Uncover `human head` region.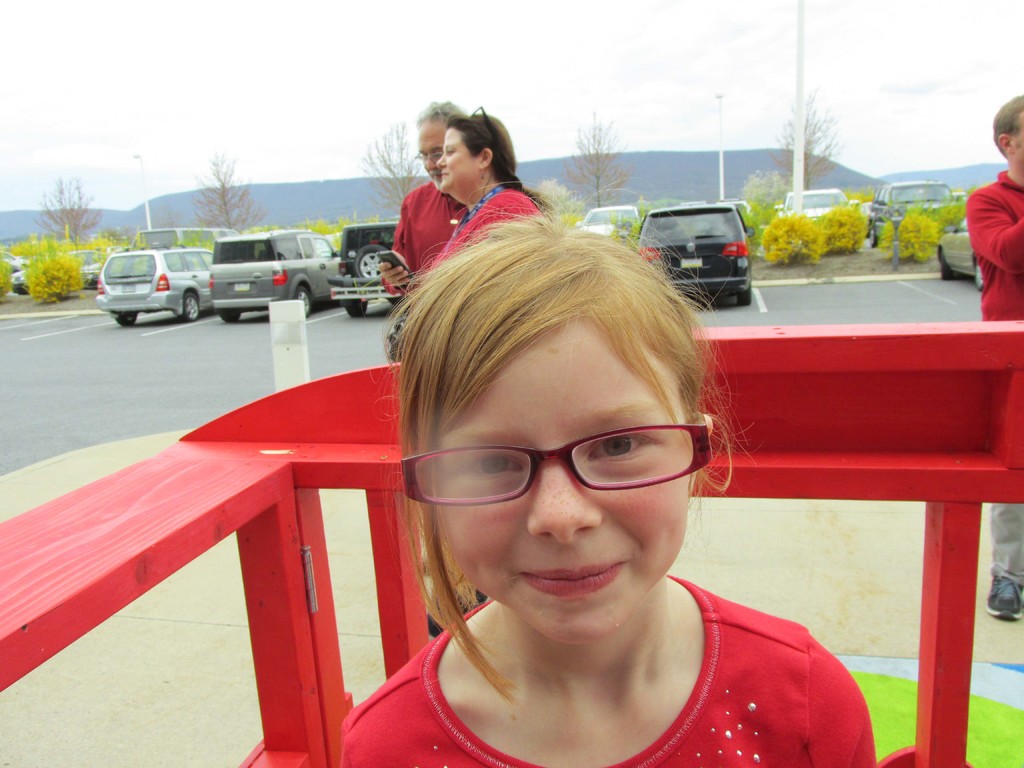
Uncovered: box=[435, 100, 515, 198].
